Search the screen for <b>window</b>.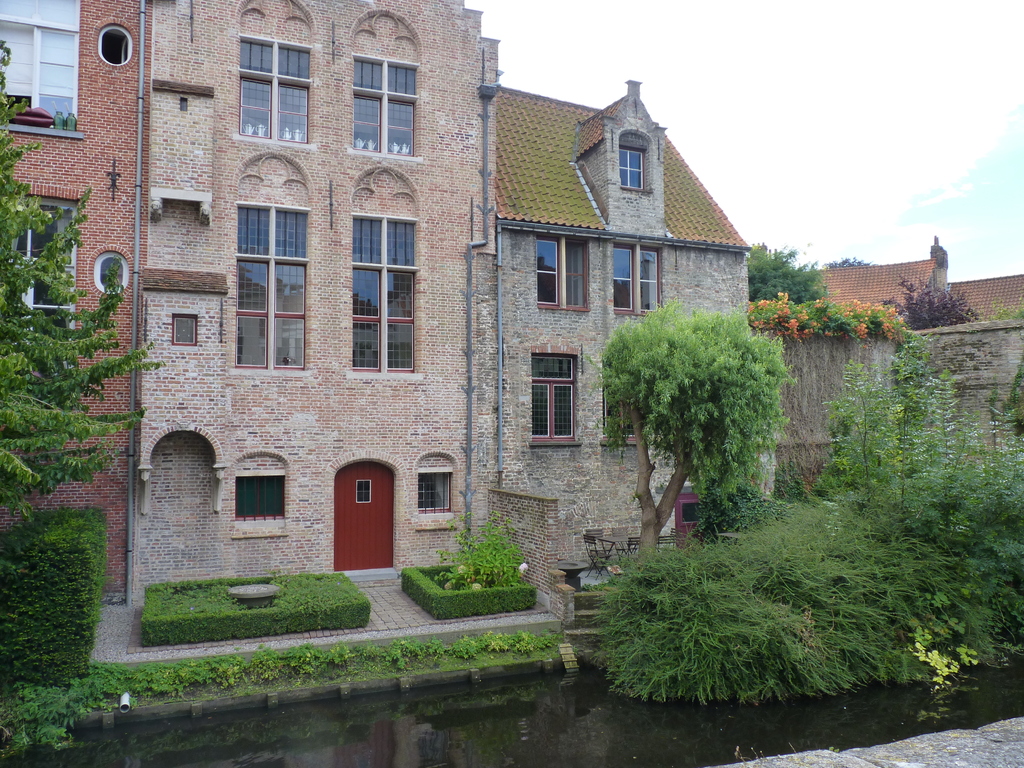
Found at l=94, t=255, r=127, b=294.
